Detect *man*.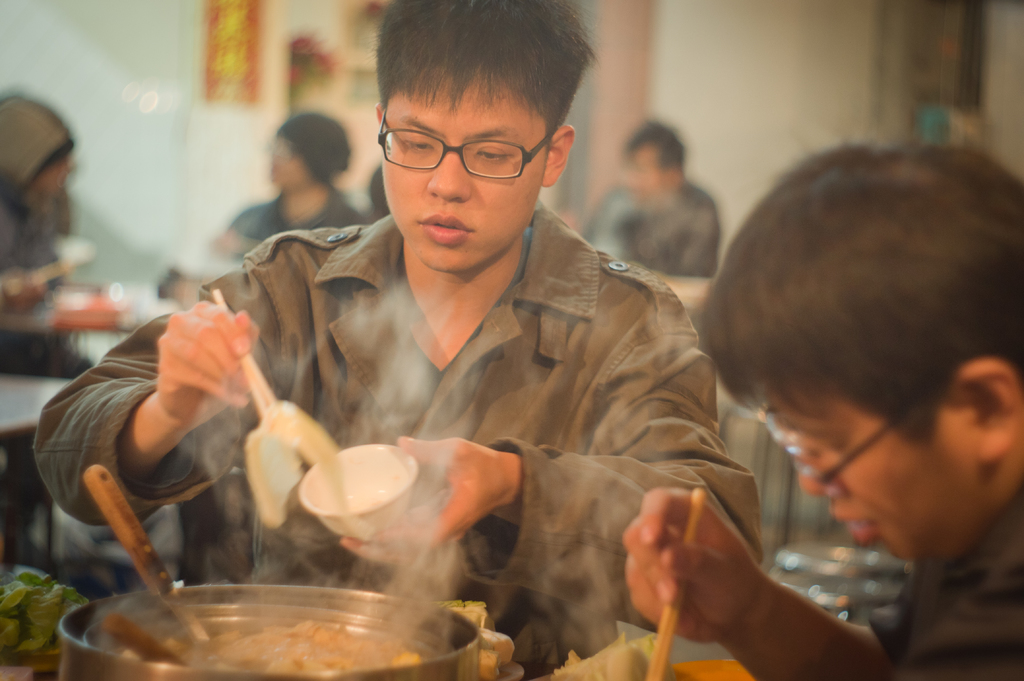
Detected at l=582, t=104, r=739, b=316.
